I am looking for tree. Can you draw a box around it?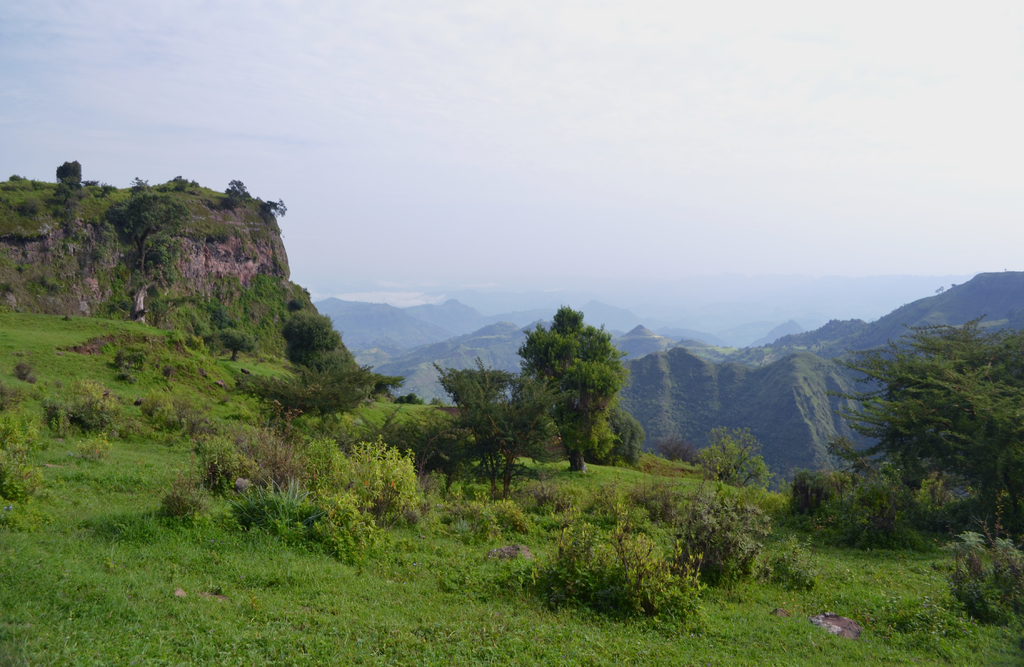
Sure, the bounding box is pyautogui.locateOnScreen(833, 315, 1023, 547).
